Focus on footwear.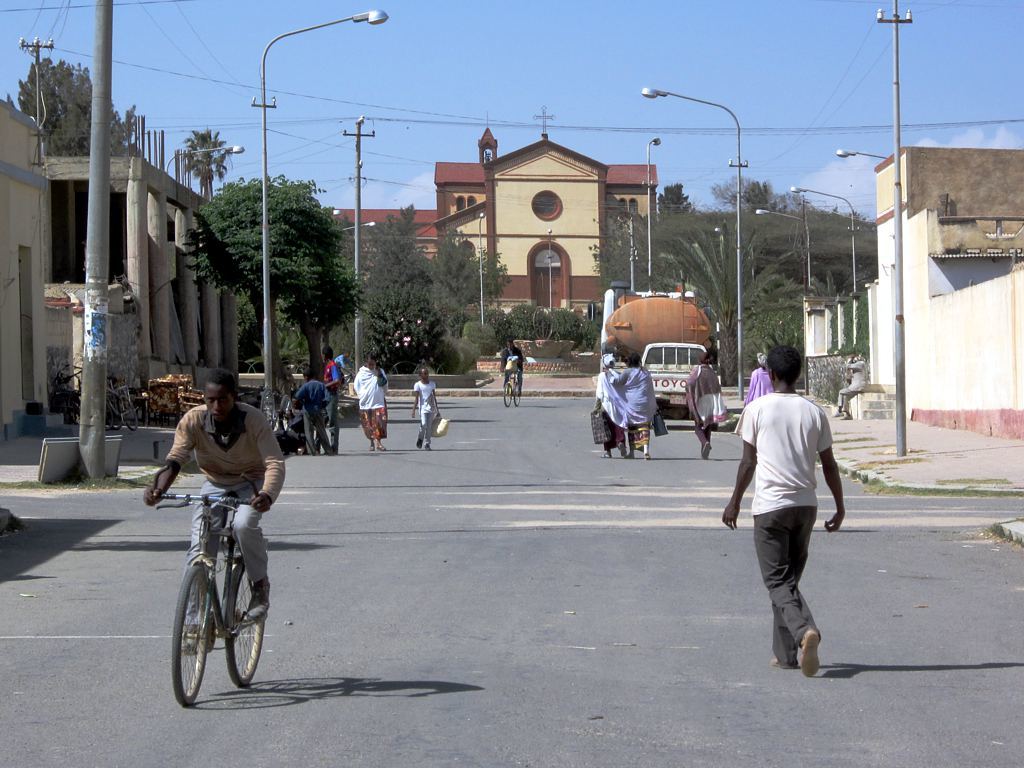
Focused at (left=426, top=442, right=434, bottom=455).
